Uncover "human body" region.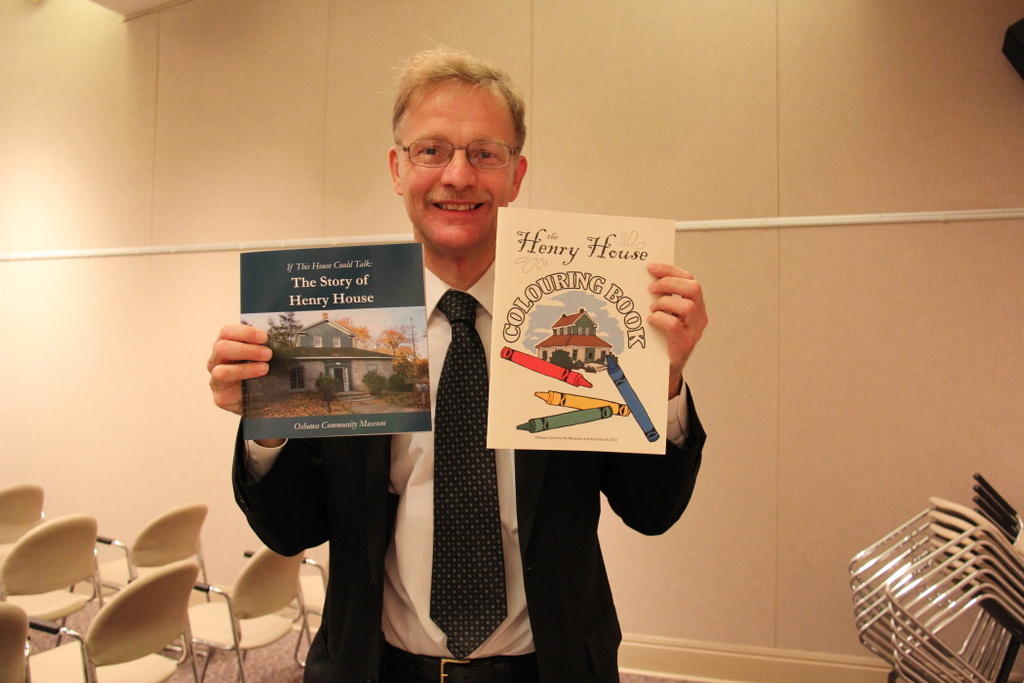
Uncovered: 277:131:627:682.
